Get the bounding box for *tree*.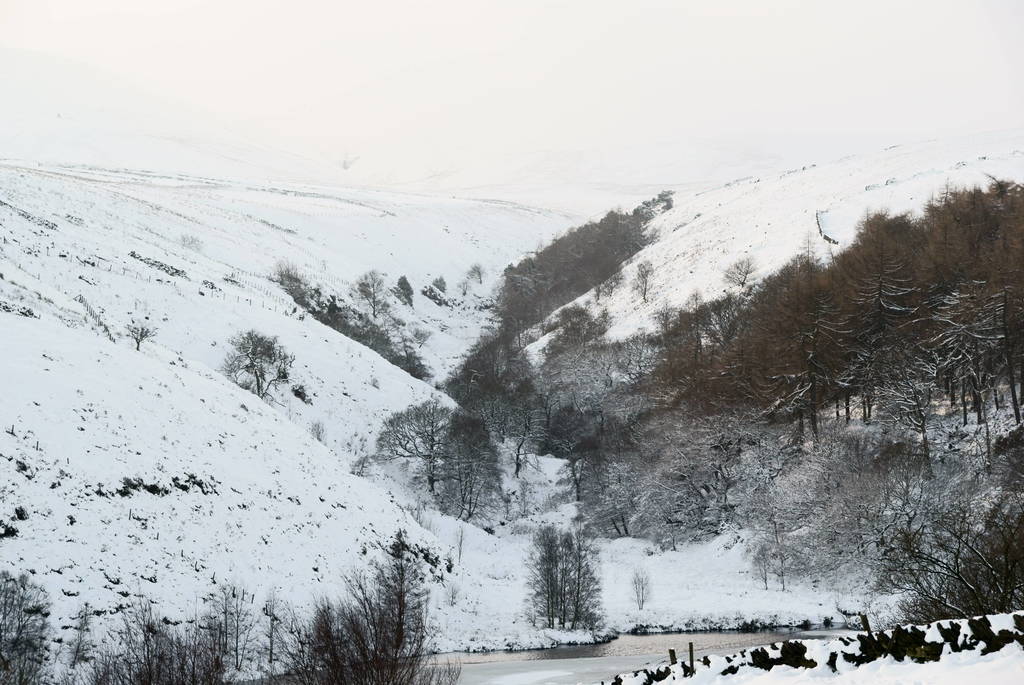
rect(819, 438, 876, 571).
